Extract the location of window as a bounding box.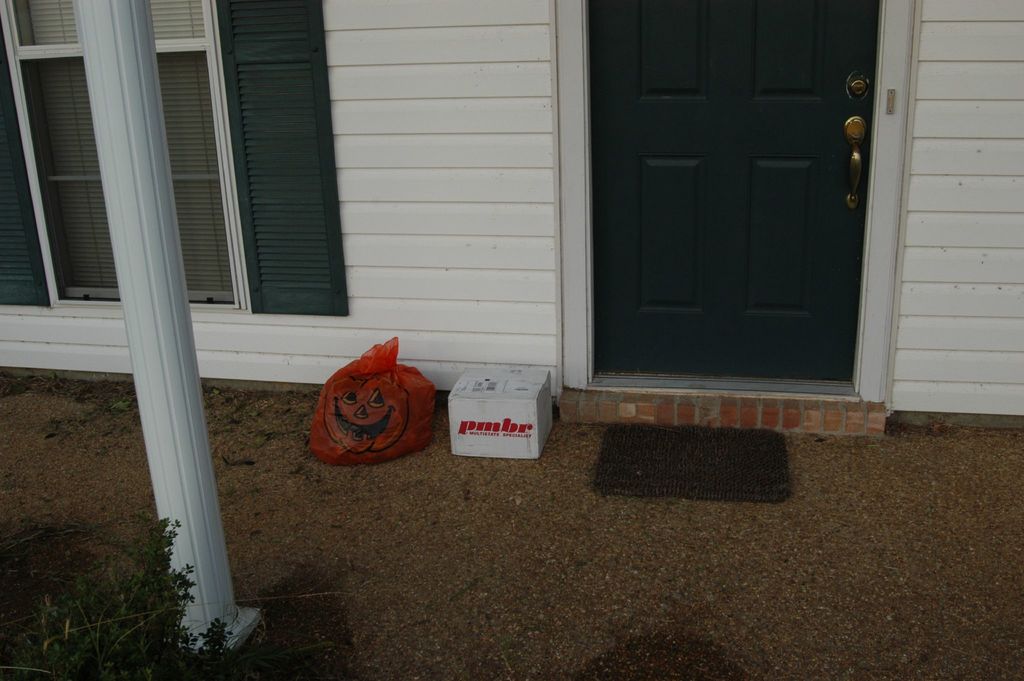
0/0/243/309.
